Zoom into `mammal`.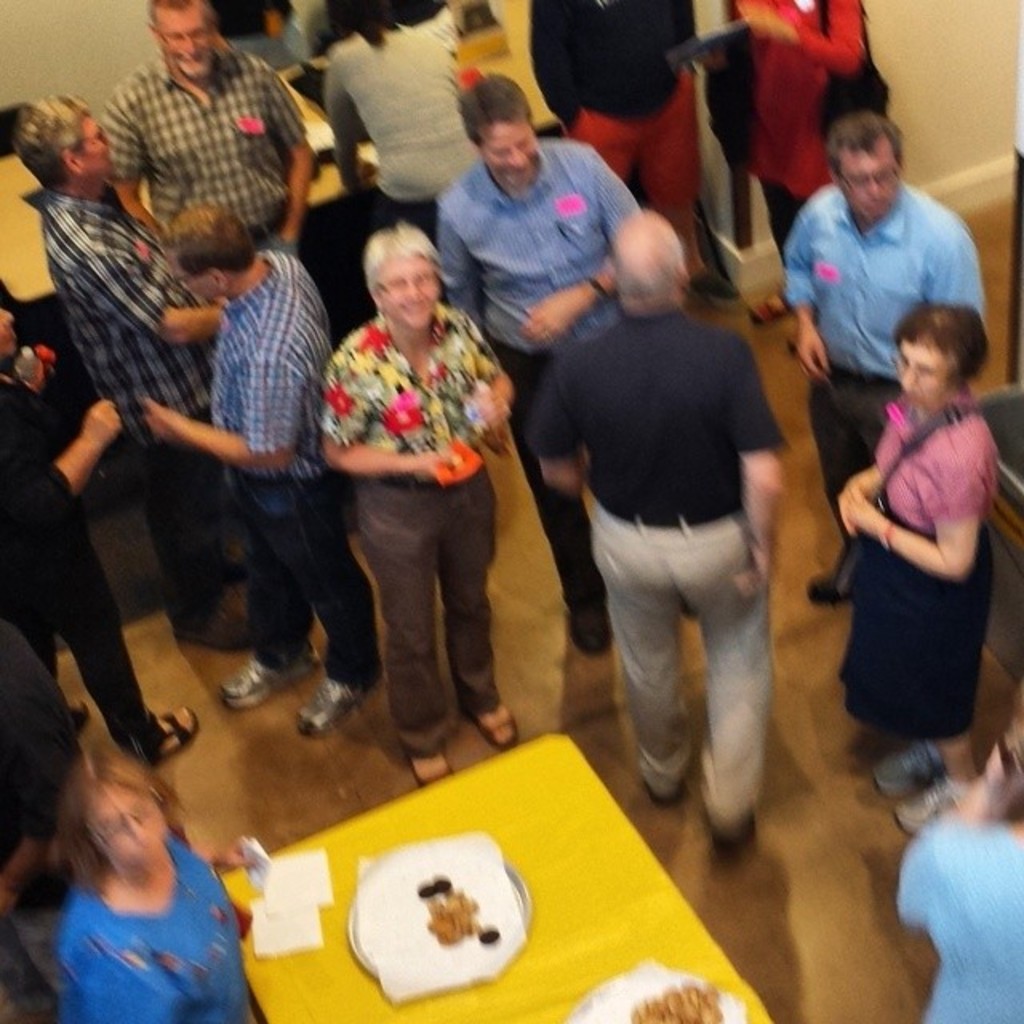
Zoom target: box(870, 299, 1006, 835).
